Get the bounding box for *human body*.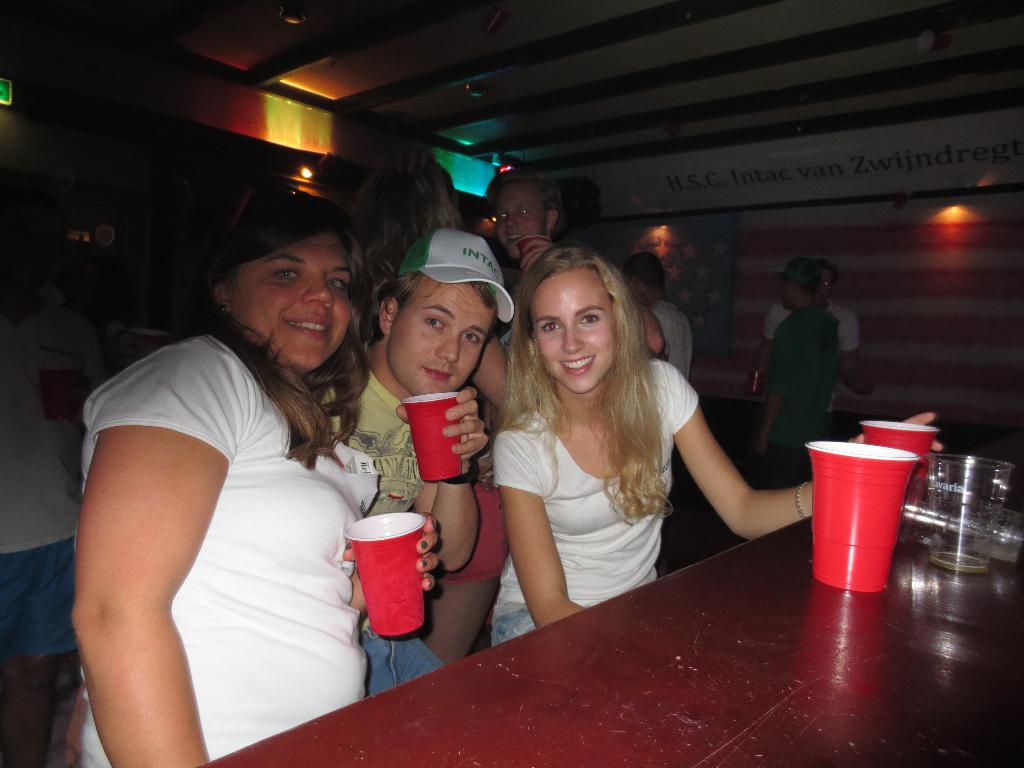
rect(65, 198, 405, 767).
